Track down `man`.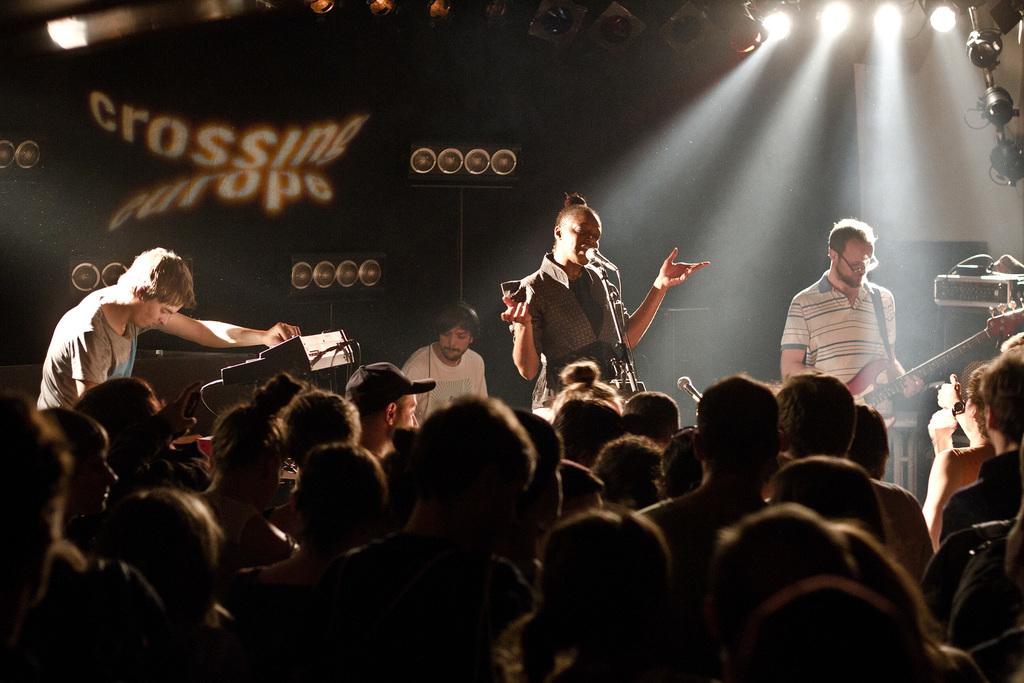
Tracked to 400:293:493:425.
